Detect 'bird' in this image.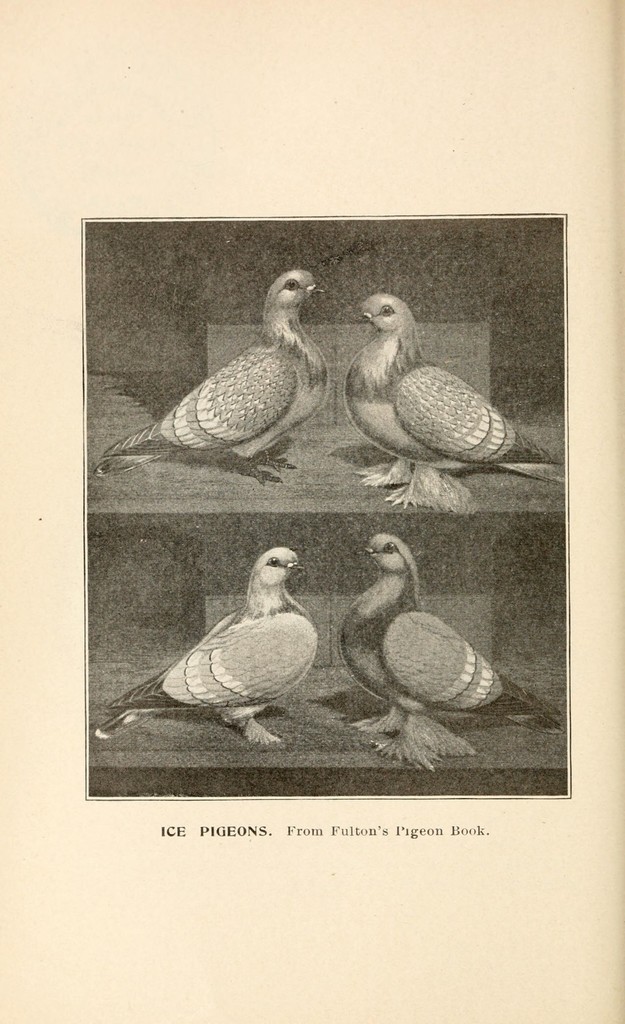
Detection: left=337, top=529, right=578, bottom=771.
